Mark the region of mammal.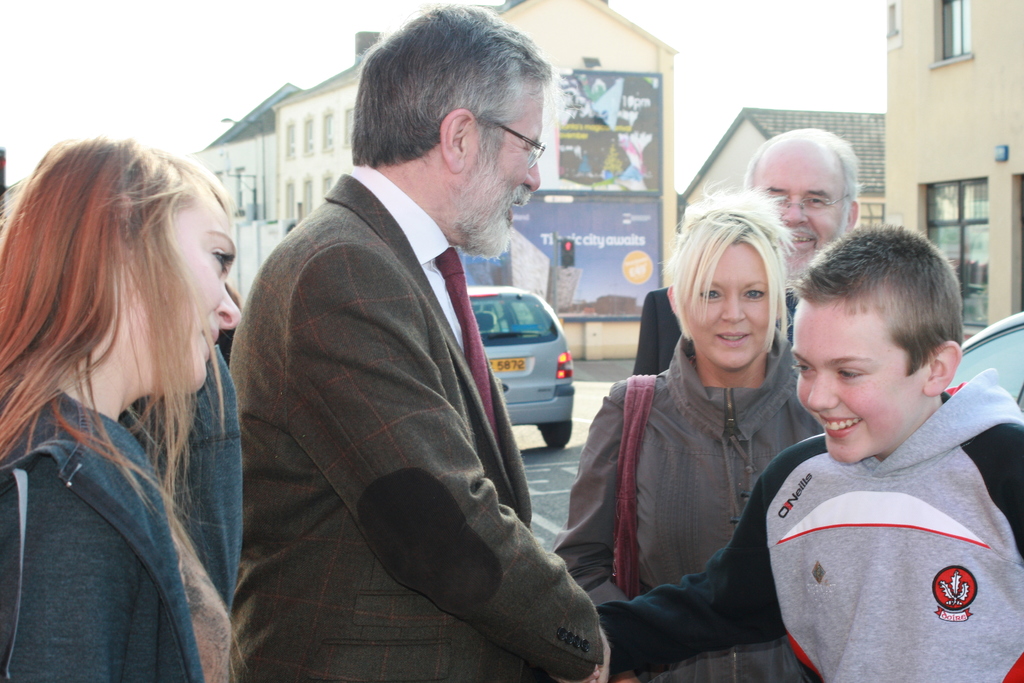
Region: <bbox>552, 168, 820, 682</bbox>.
